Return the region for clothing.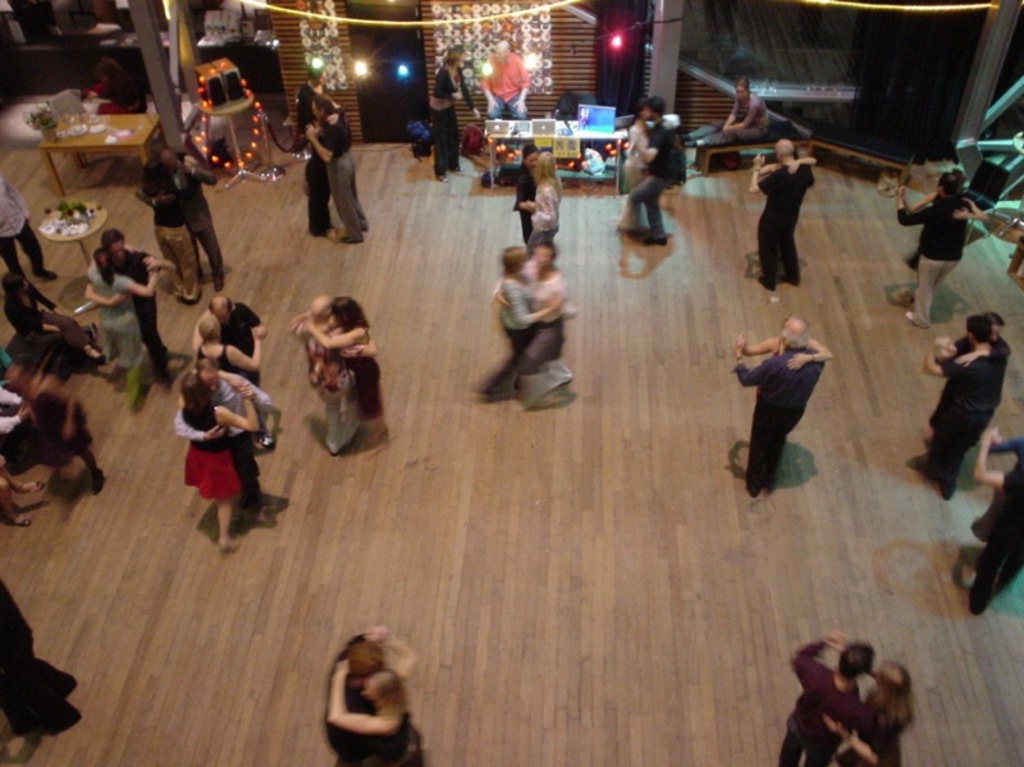
0,385,18,434.
